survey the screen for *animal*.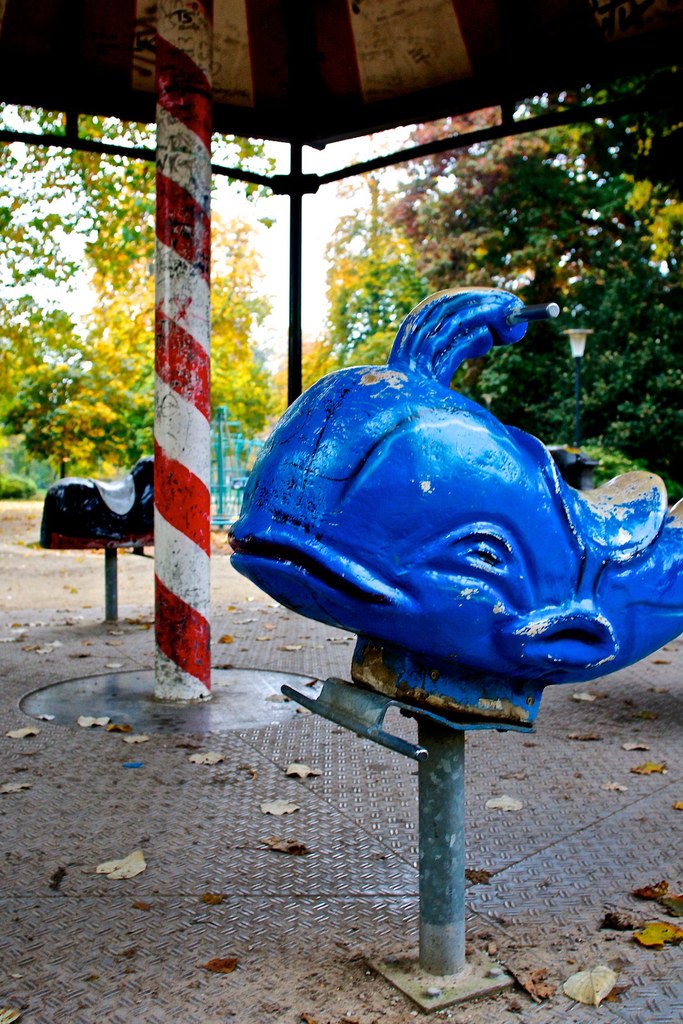
Survey found: Rect(227, 282, 682, 686).
